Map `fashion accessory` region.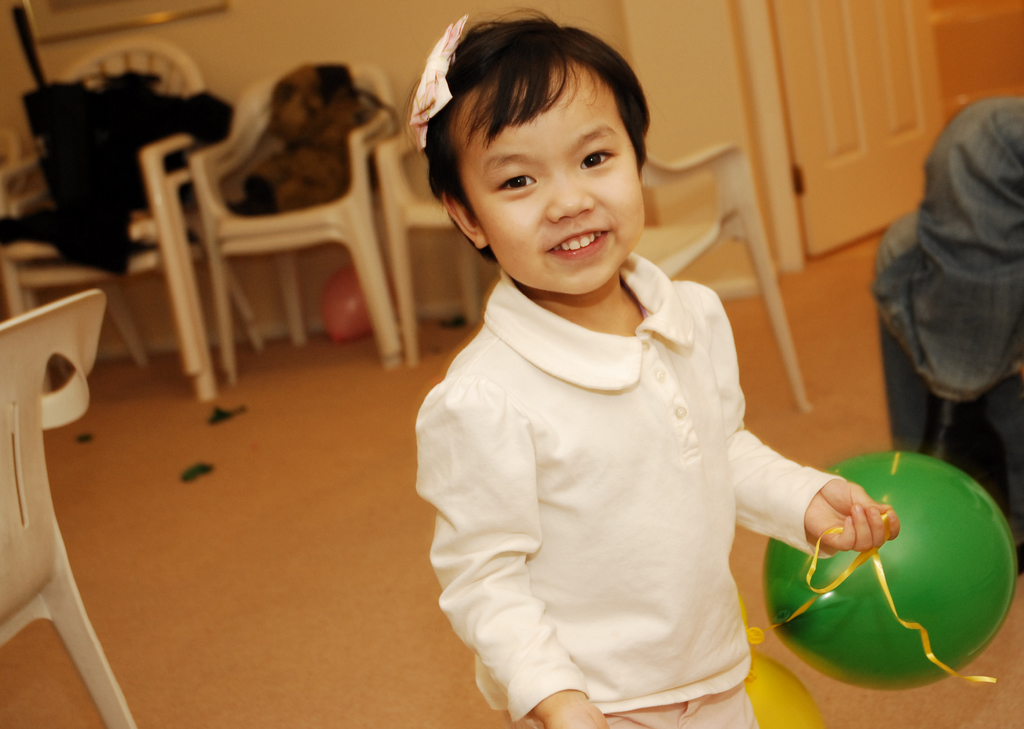
Mapped to box=[407, 10, 470, 147].
